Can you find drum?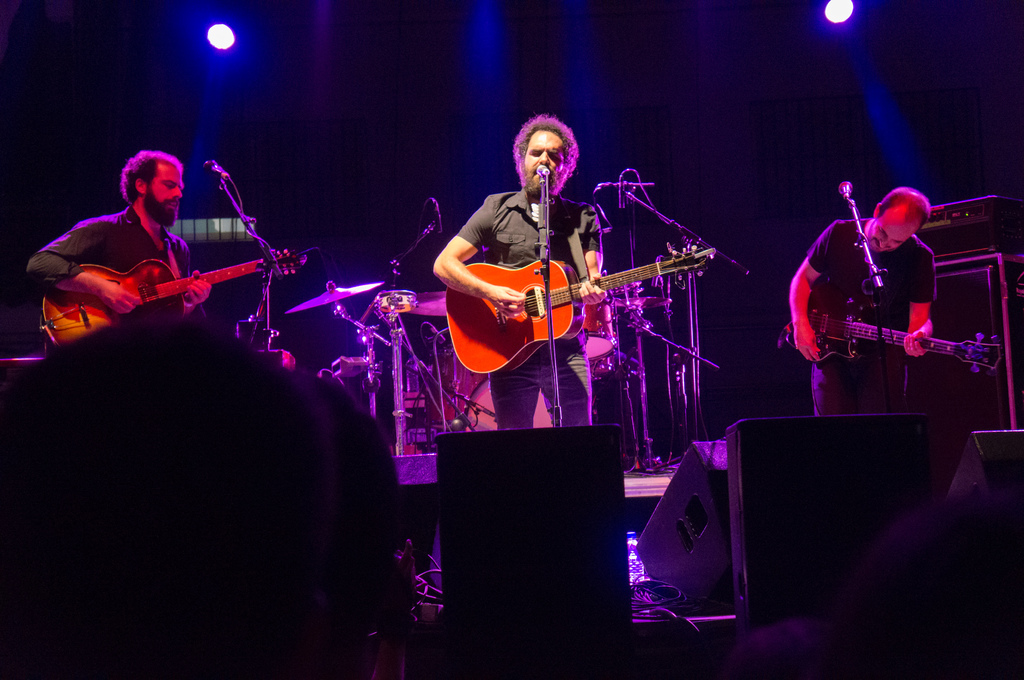
Yes, bounding box: {"left": 592, "top": 349, "right": 614, "bottom": 377}.
